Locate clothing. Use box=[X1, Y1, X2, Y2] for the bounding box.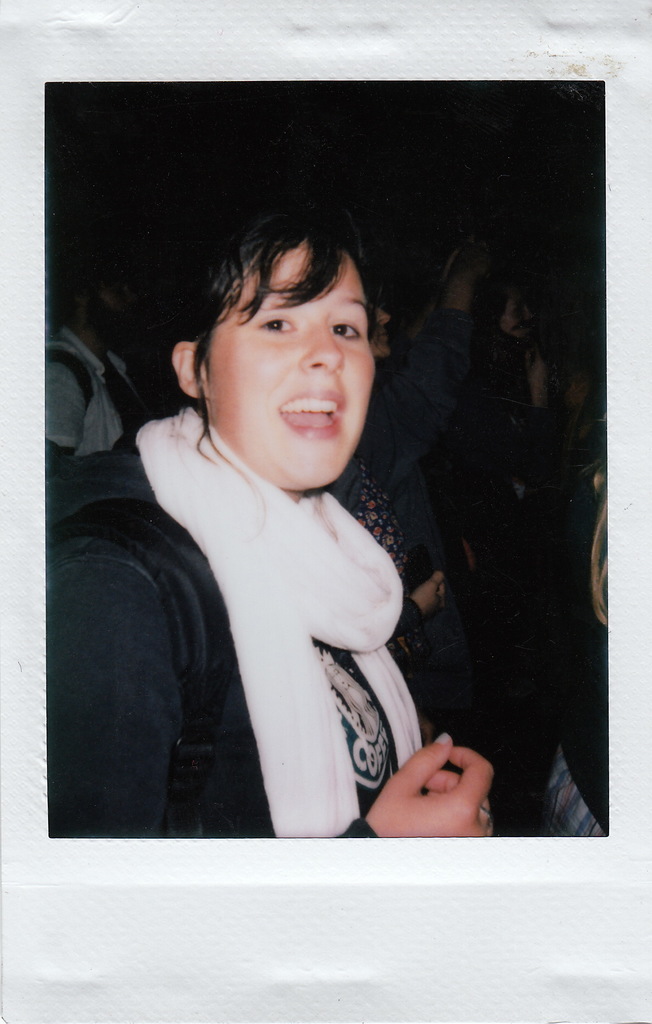
box=[42, 323, 147, 454].
